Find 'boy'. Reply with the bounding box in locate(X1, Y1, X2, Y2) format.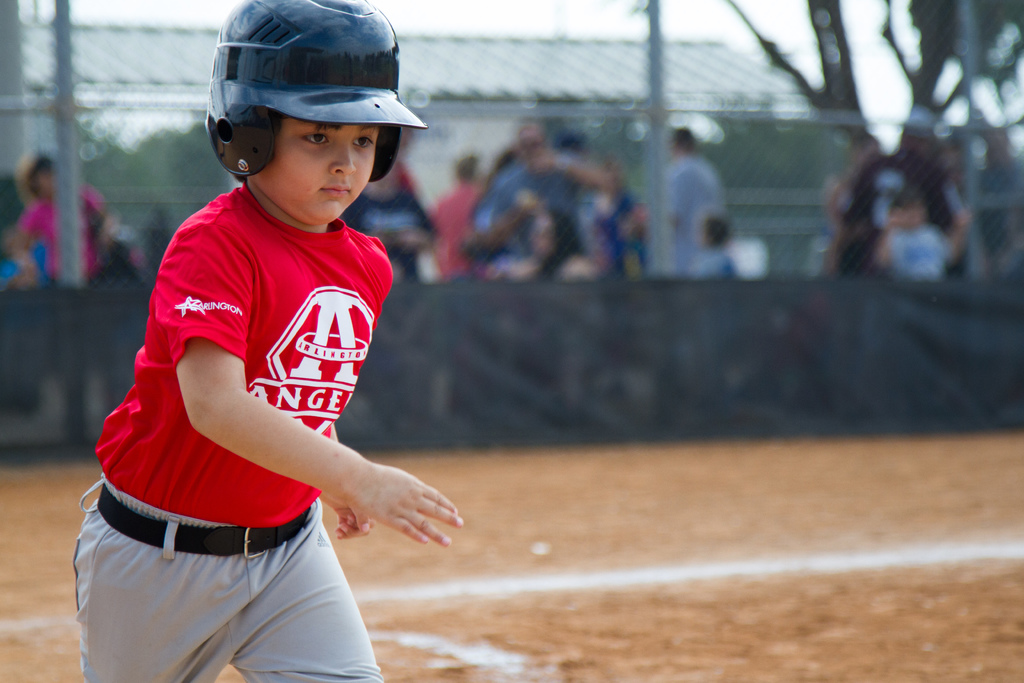
locate(875, 181, 971, 283).
